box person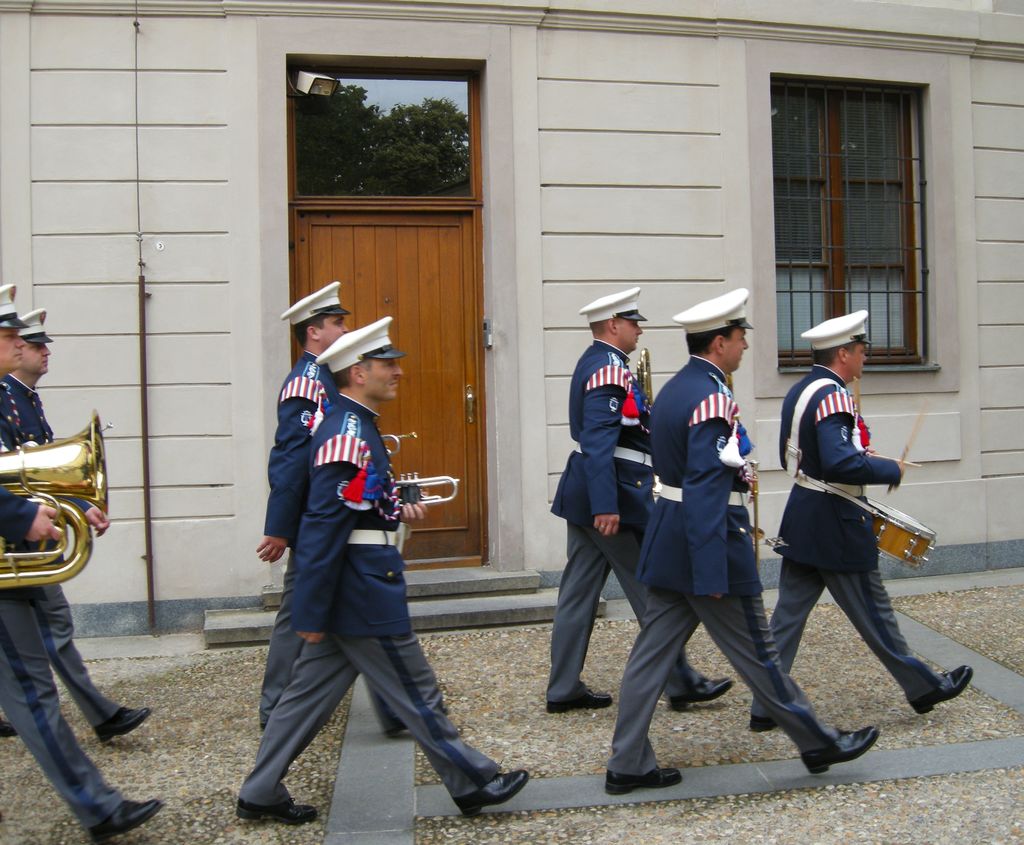
region(0, 287, 156, 844)
